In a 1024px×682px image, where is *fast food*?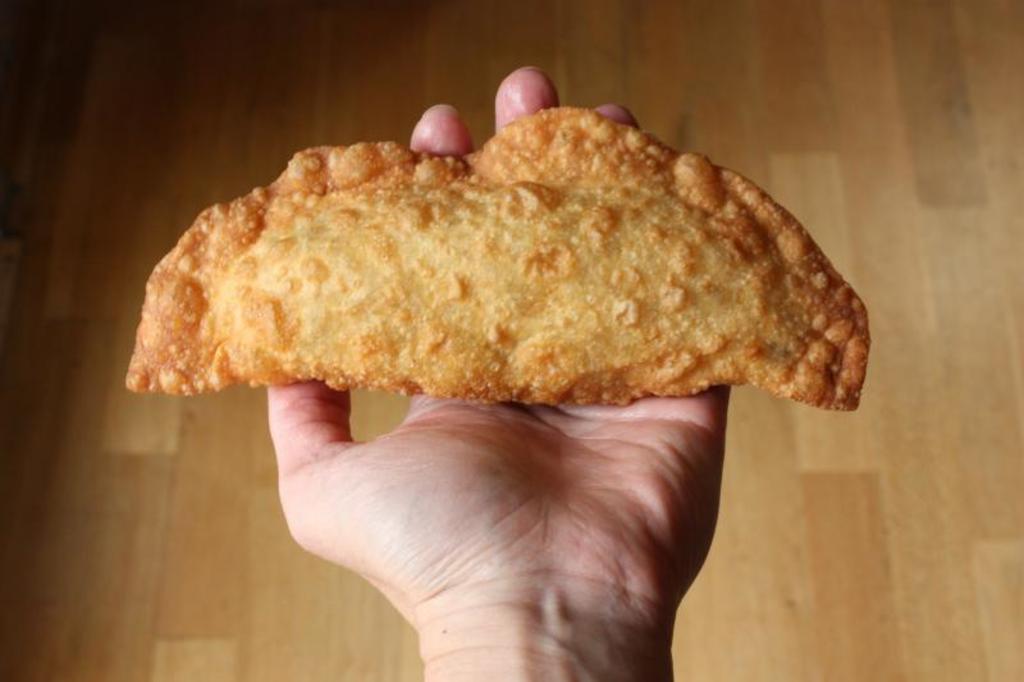
[left=128, top=87, right=855, bottom=449].
